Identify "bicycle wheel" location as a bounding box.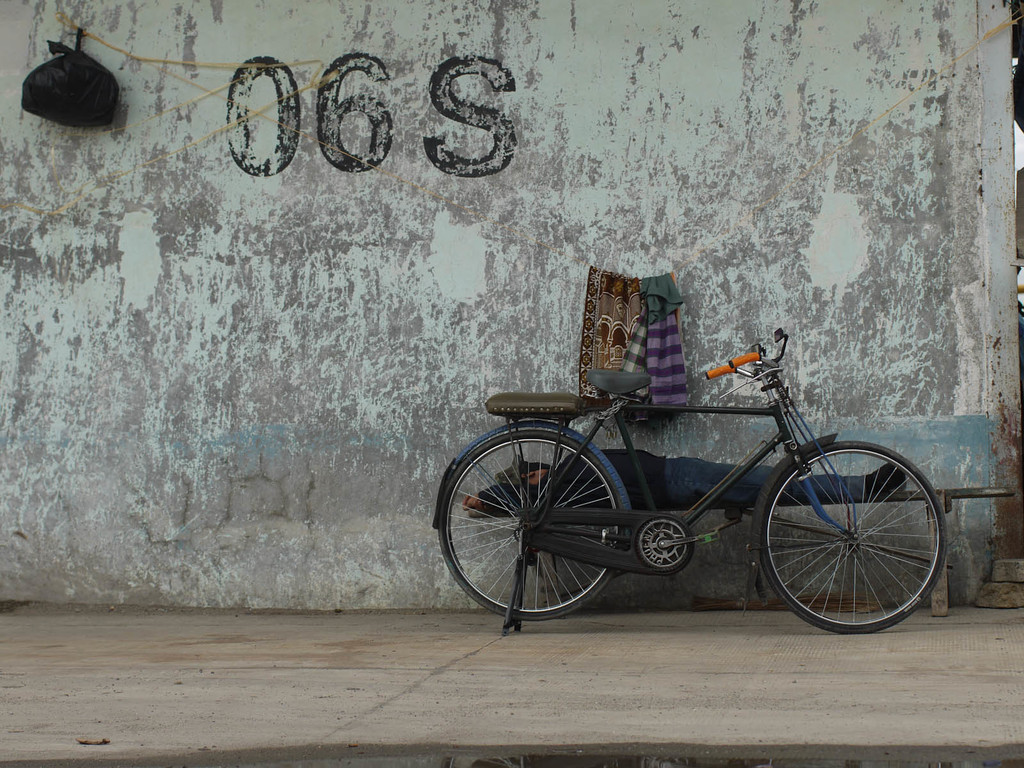
{"x1": 435, "y1": 425, "x2": 628, "y2": 620}.
